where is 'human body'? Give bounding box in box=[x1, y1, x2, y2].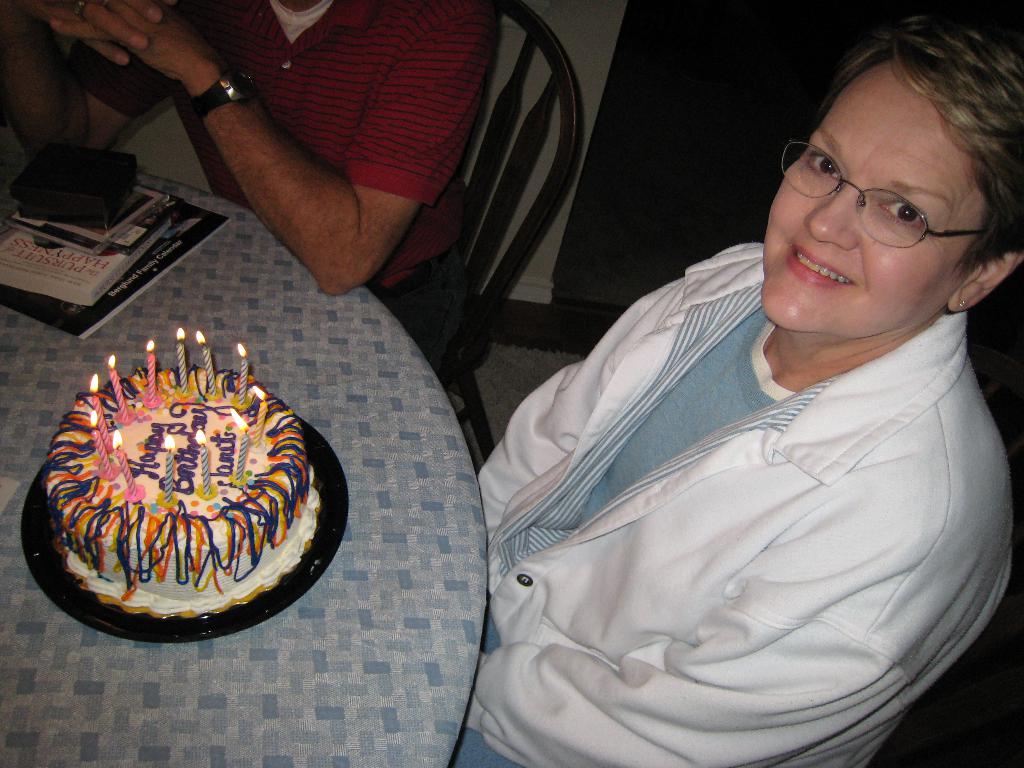
box=[454, 68, 1004, 767].
